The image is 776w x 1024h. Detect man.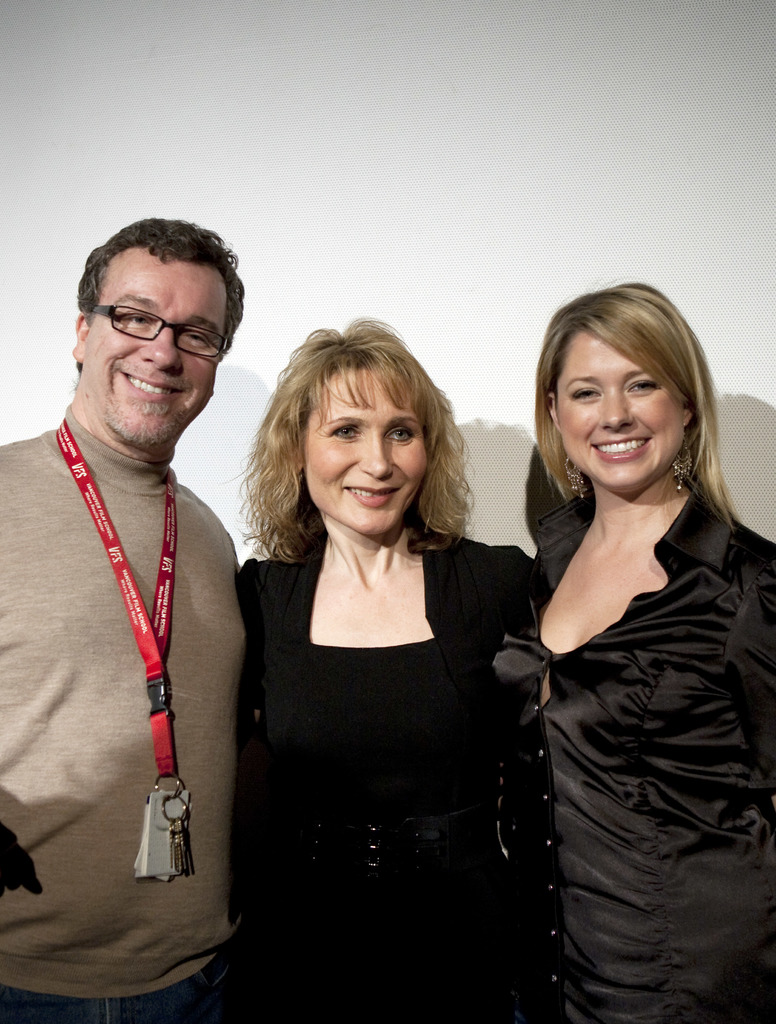
Detection: <box>16,179,259,1001</box>.
